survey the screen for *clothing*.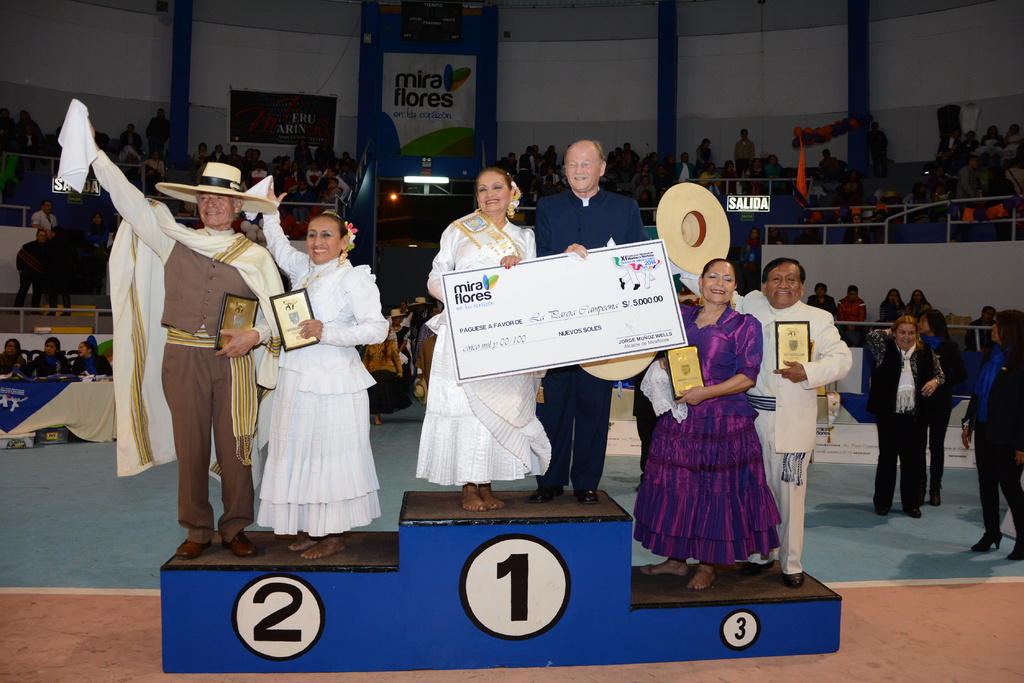
Survey found: x1=196 y1=154 x2=211 y2=173.
